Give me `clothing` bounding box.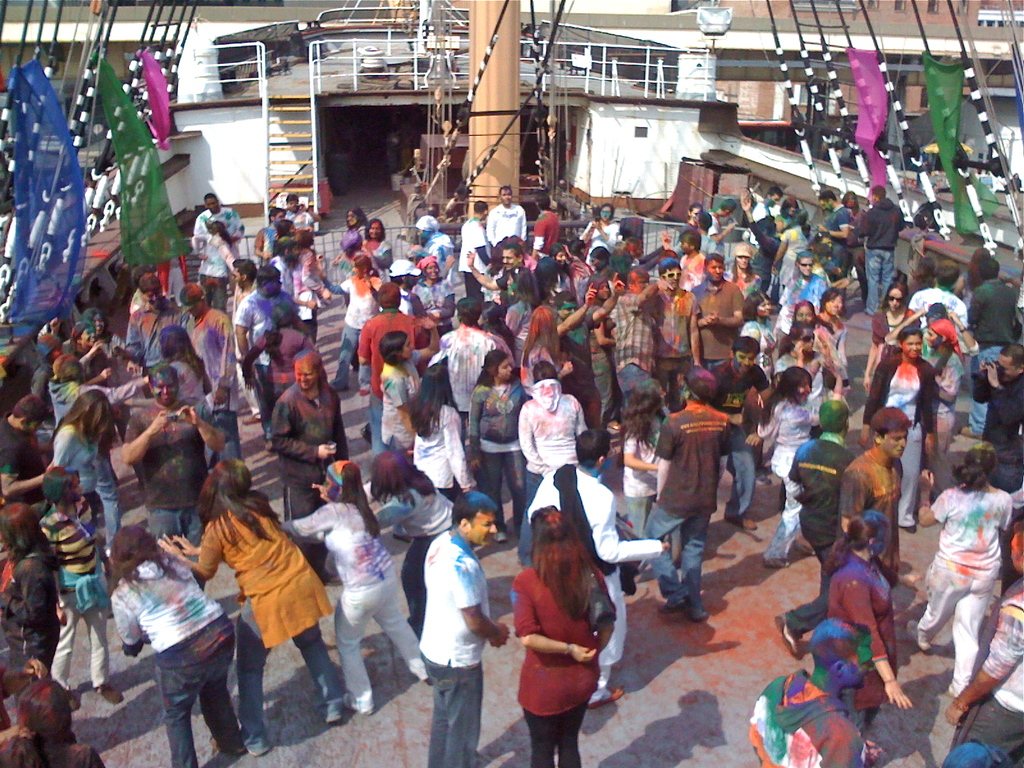
Rect(0, 554, 65, 688).
